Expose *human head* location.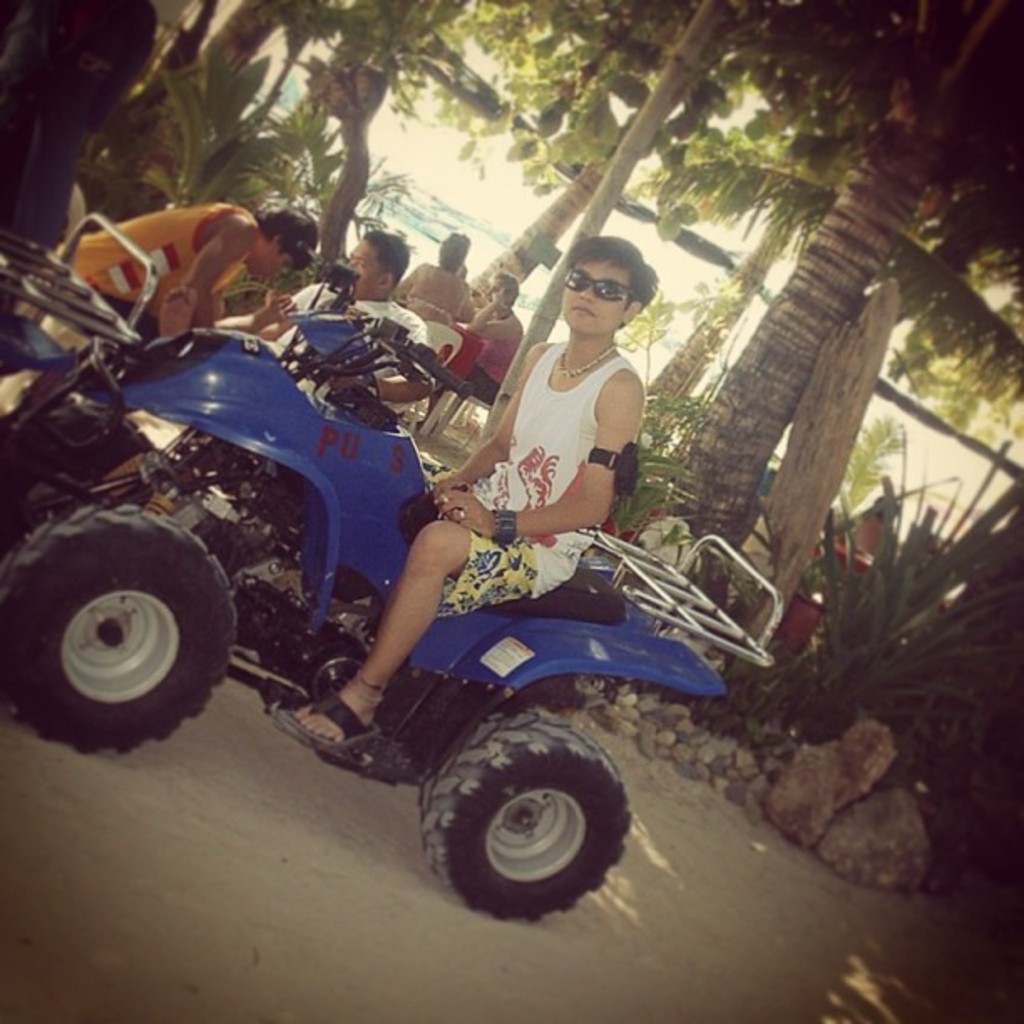
Exposed at (343, 228, 412, 300).
